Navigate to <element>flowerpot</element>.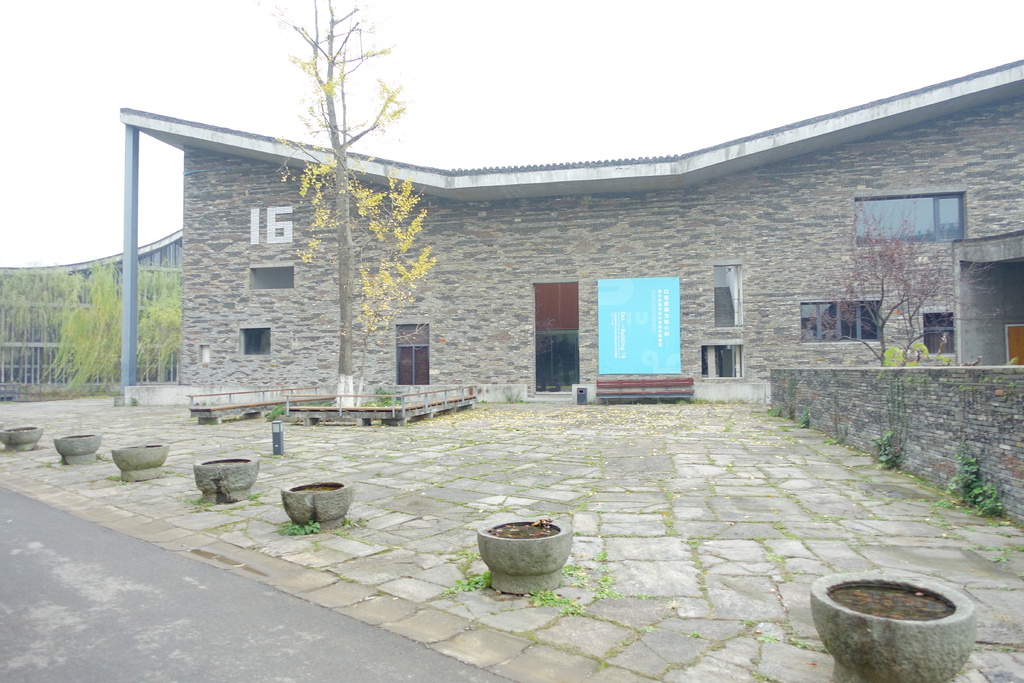
Navigation target: {"left": 810, "top": 566, "right": 976, "bottom": 682}.
